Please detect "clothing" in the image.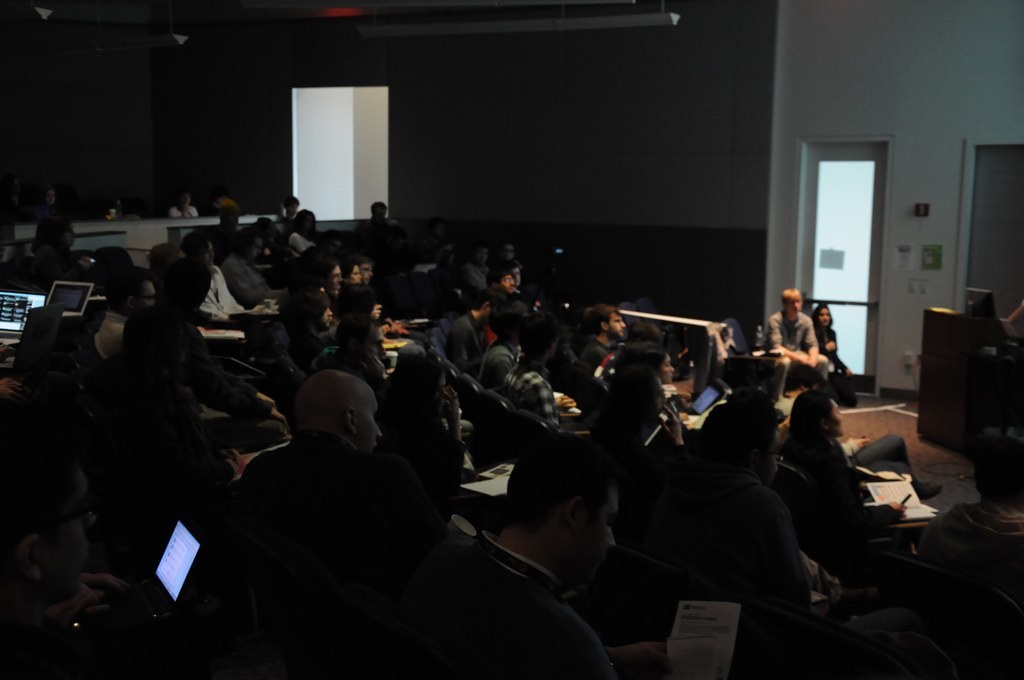
[446, 305, 480, 373].
